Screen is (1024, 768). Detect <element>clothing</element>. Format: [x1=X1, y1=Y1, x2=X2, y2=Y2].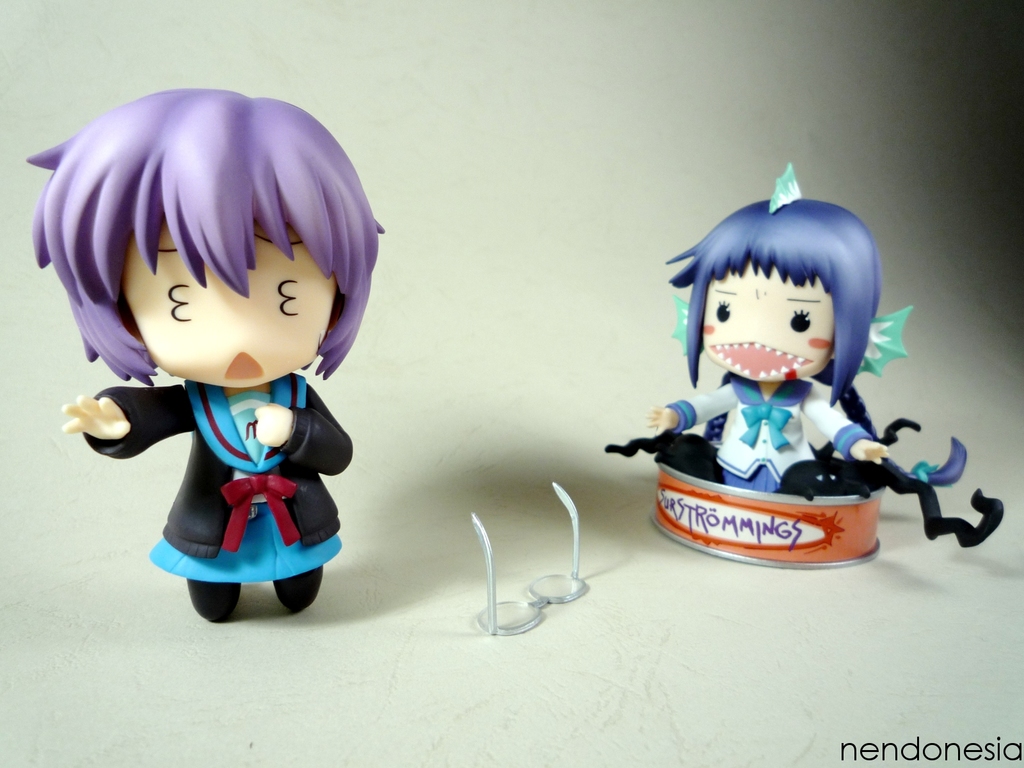
[x1=81, y1=378, x2=353, y2=586].
